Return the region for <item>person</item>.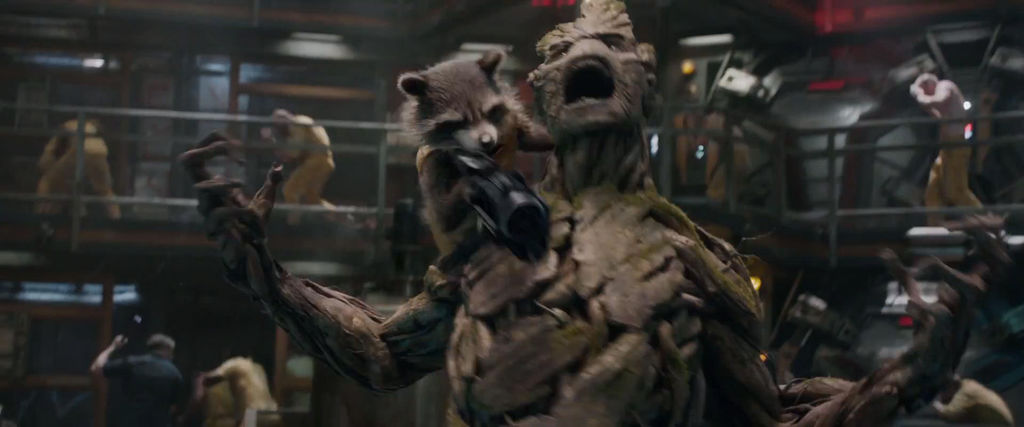
[254, 109, 356, 234].
